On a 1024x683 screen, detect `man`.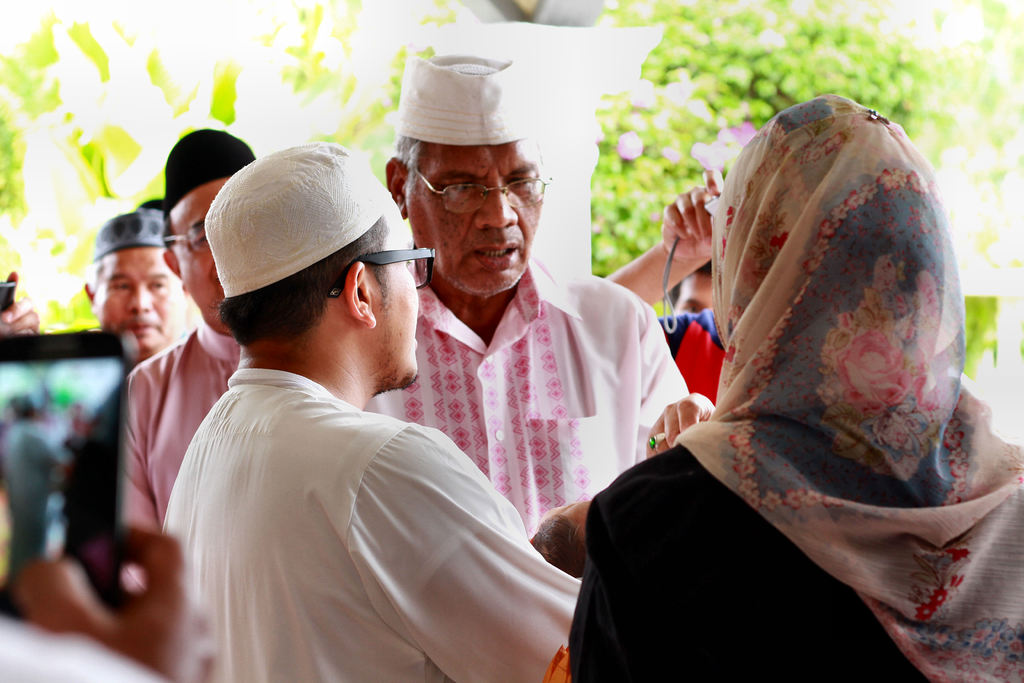
{"left": 6, "top": 210, "right": 196, "bottom": 598}.
